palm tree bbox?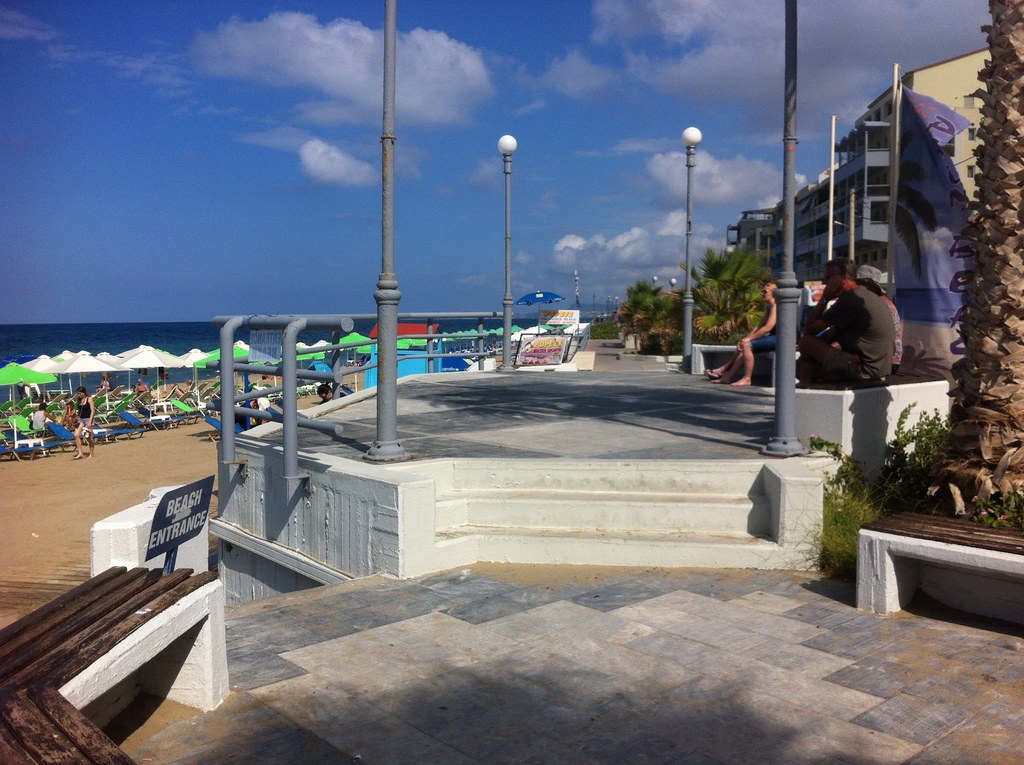
box=[674, 238, 772, 343]
